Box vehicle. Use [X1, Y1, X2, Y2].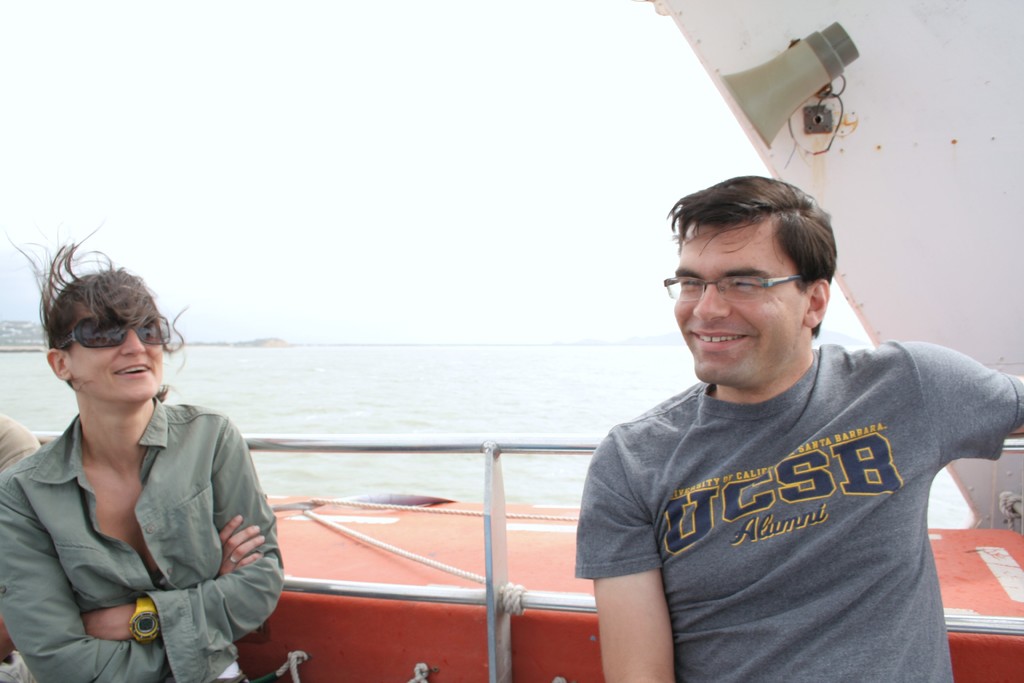
[50, 427, 1023, 682].
